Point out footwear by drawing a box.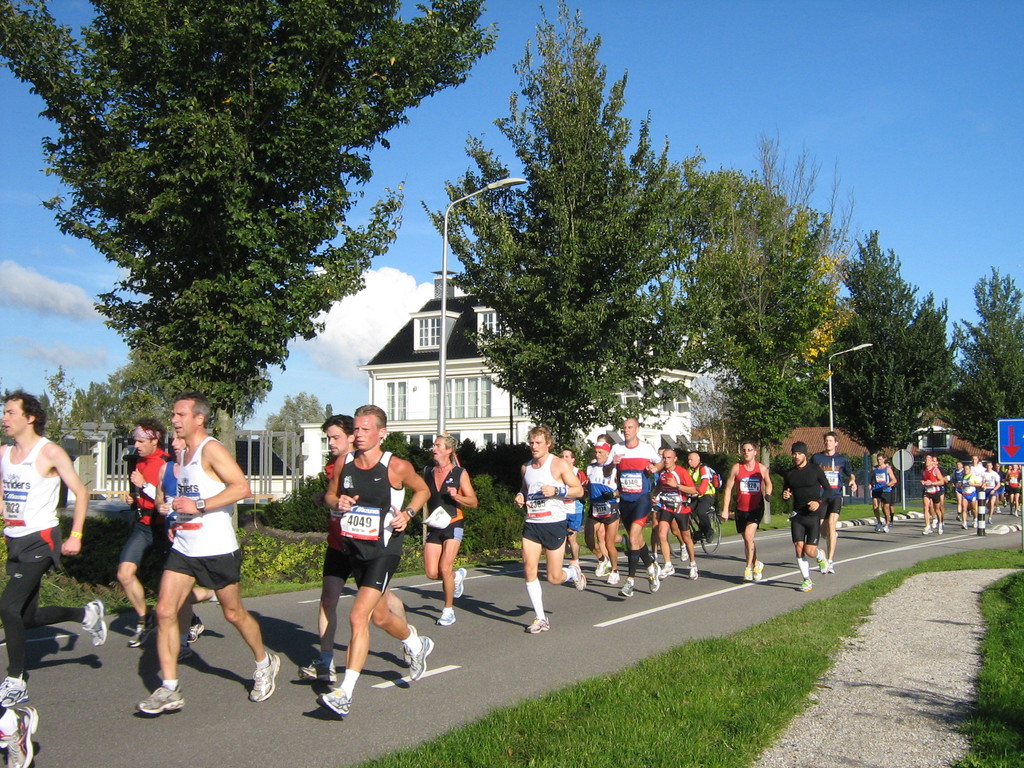
[left=250, top=652, right=283, bottom=701].
